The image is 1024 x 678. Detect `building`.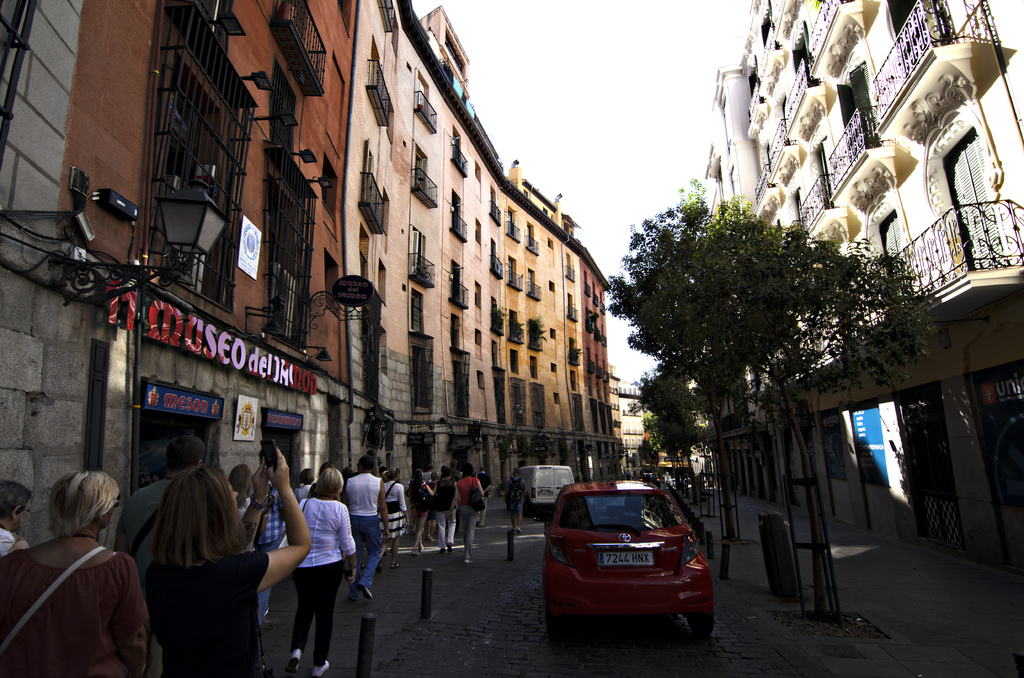
Detection: [734, 0, 1023, 579].
